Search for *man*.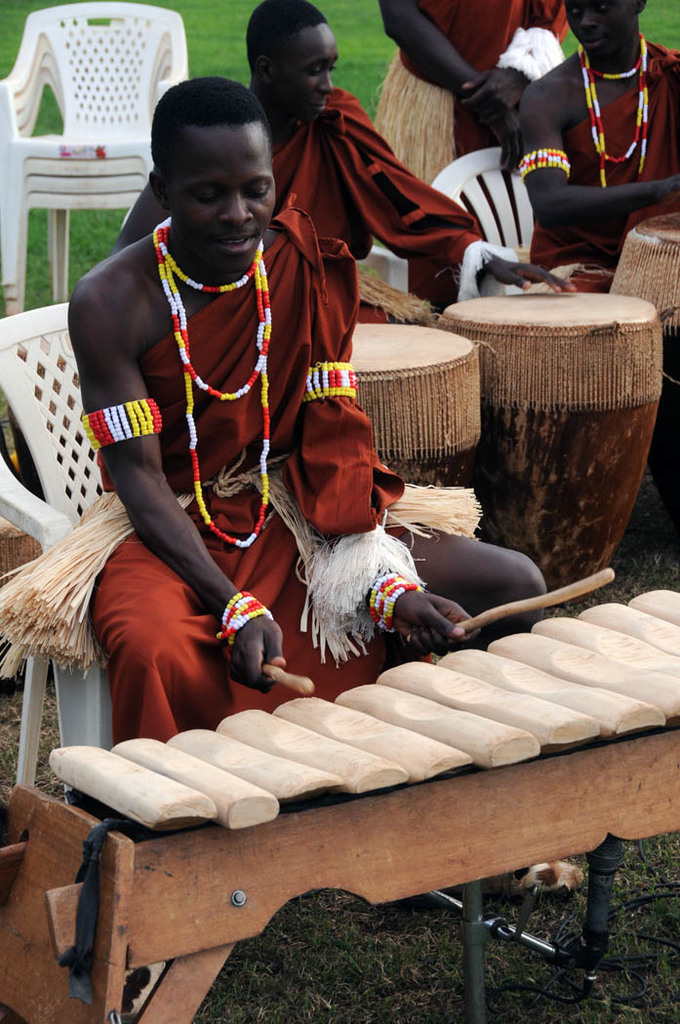
Found at detection(107, 5, 565, 319).
